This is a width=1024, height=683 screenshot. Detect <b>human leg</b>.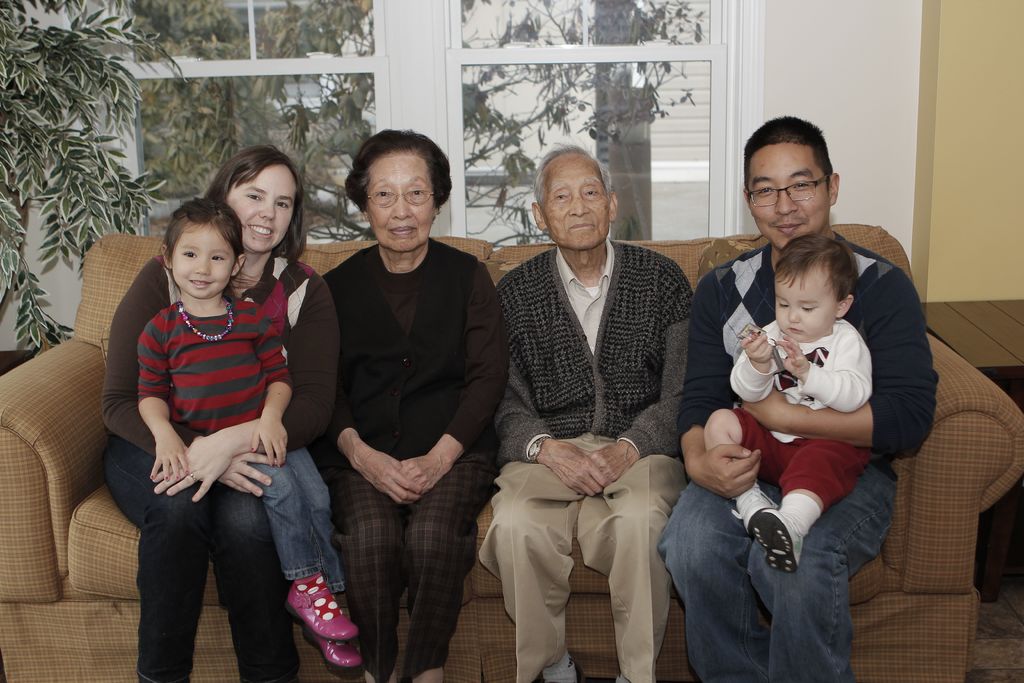
Rect(608, 453, 673, 682).
